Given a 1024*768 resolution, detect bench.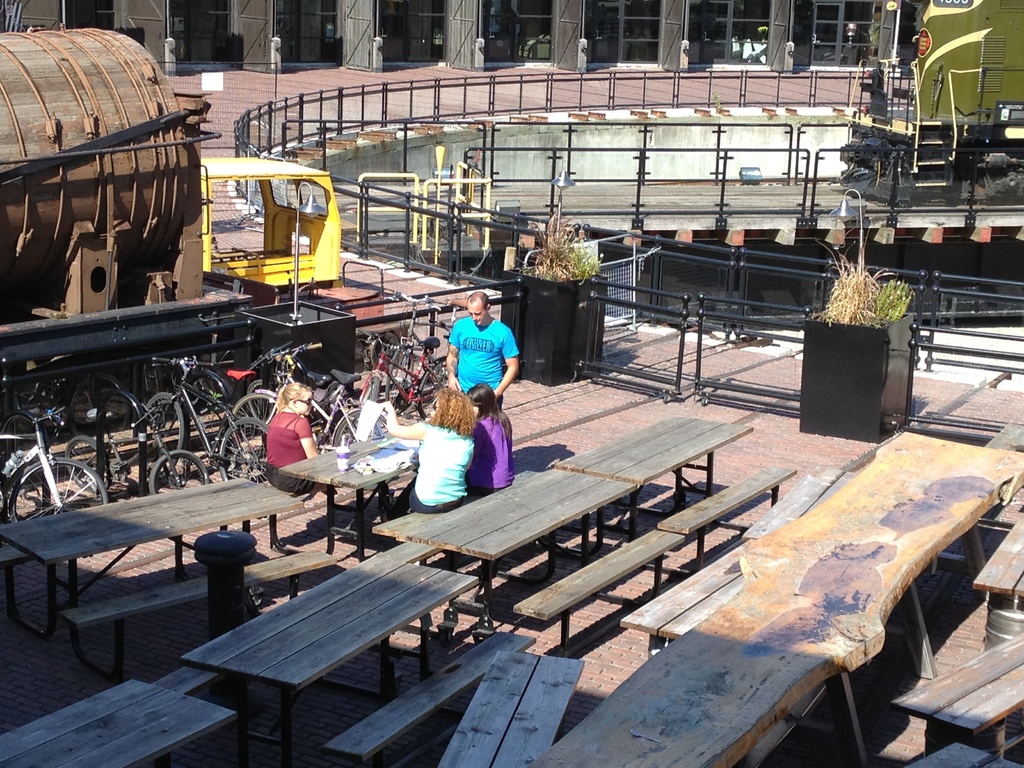
BBox(740, 427, 1023, 602).
